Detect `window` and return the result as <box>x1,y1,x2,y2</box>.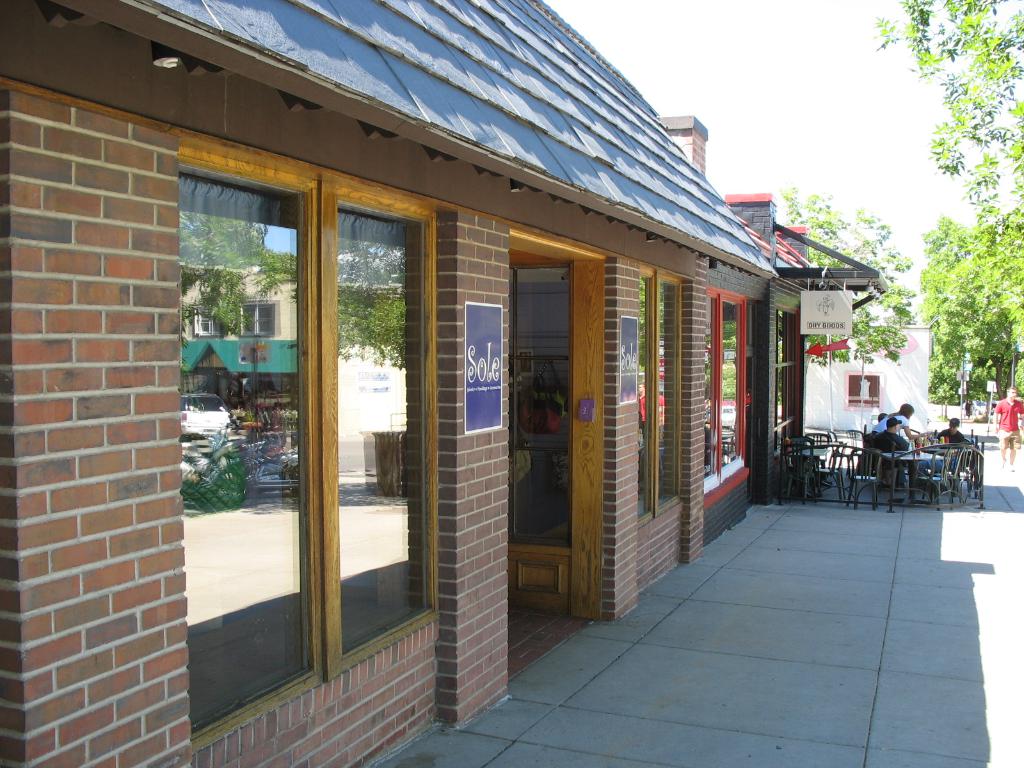
<box>179,130,441,758</box>.
